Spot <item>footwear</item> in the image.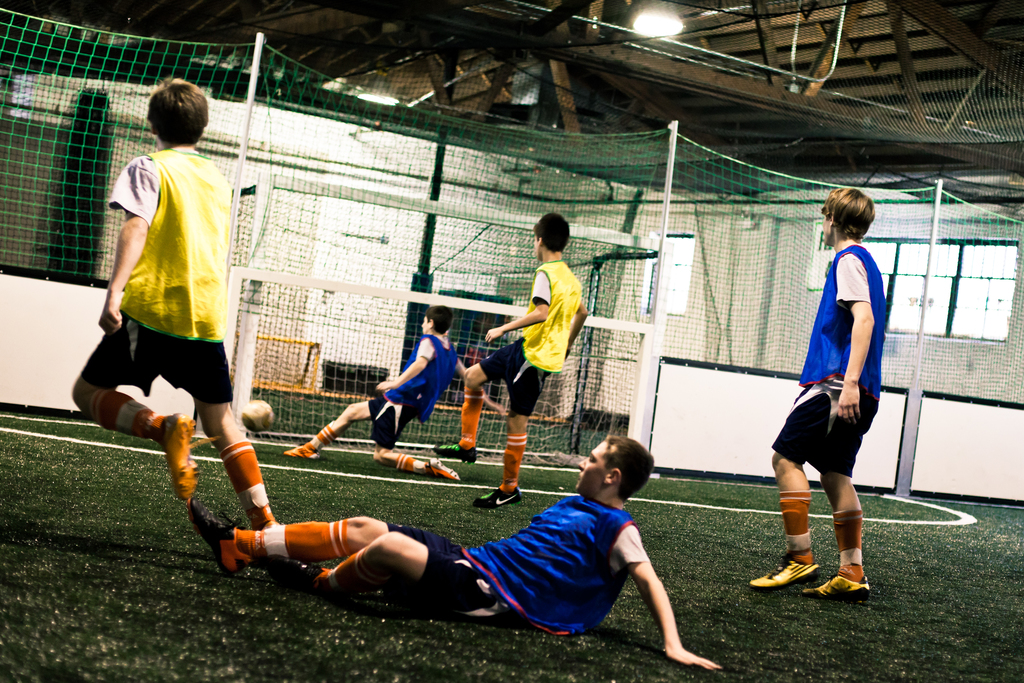
<item>footwear</item> found at x1=188 y1=504 x2=243 y2=572.
